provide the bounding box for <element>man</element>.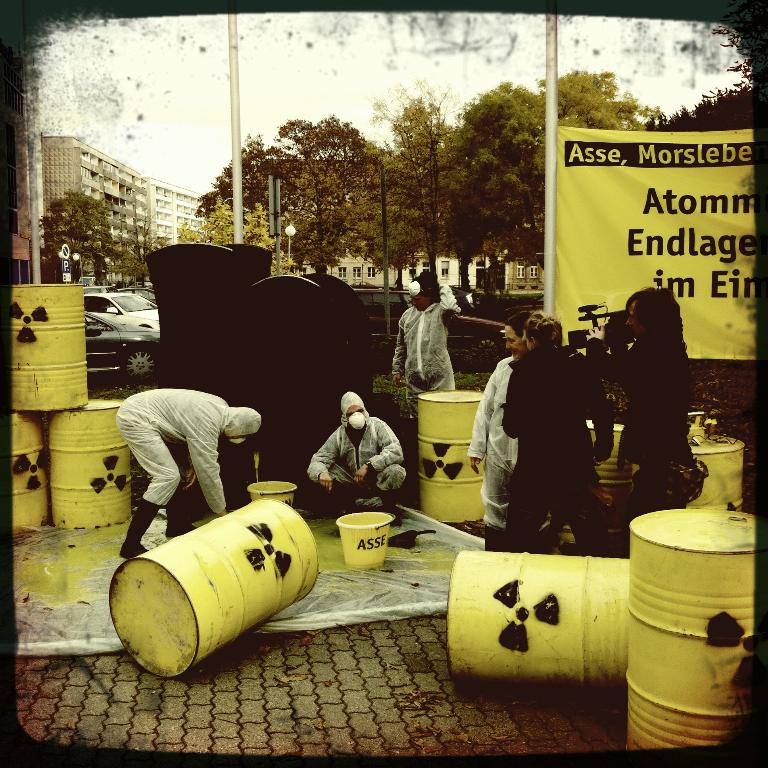
select_region(581, 285, 703, 538).
